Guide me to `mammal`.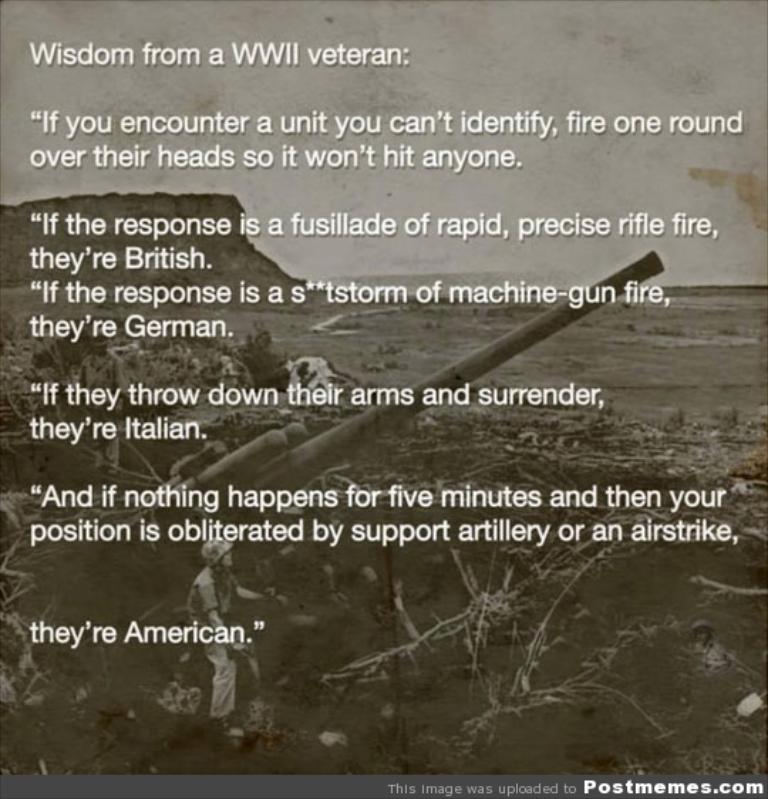
Guidance: left=252, top=324, right=294, bottom=388.
